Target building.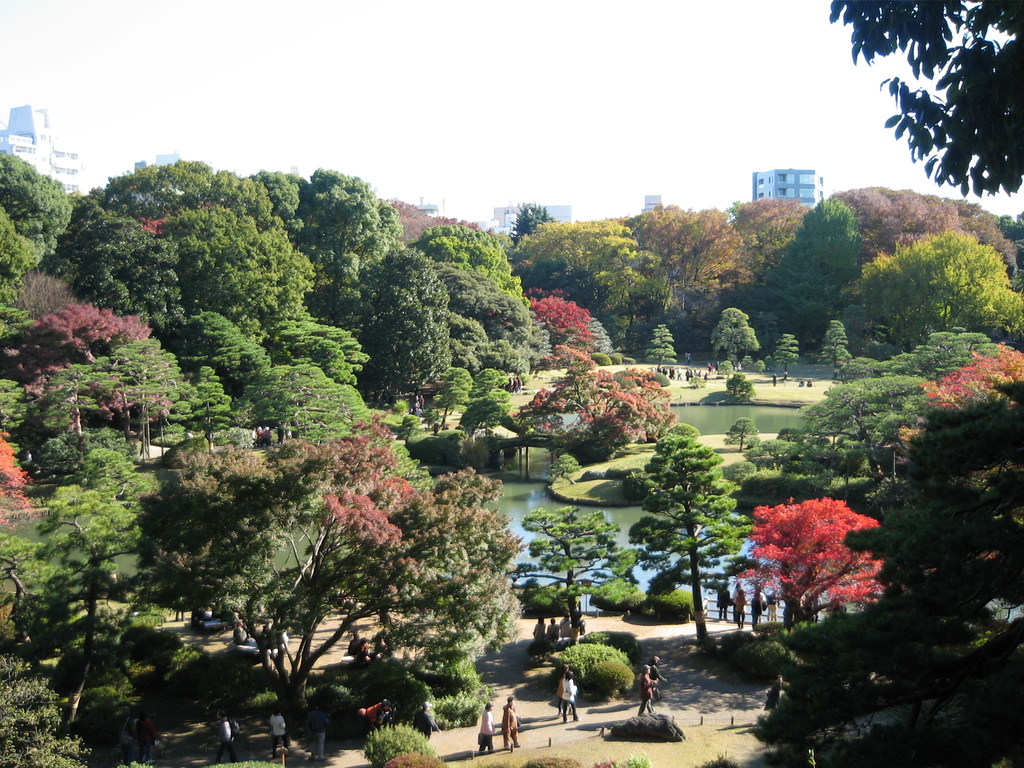
Target region: [752,170,815,212].
